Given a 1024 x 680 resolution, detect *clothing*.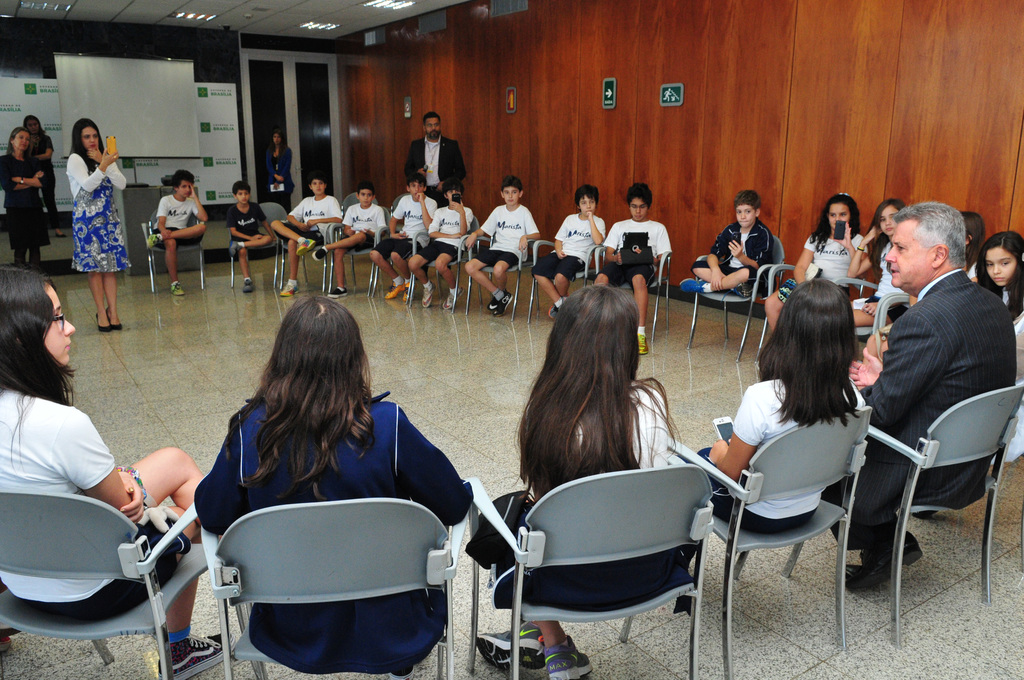
box(539, 208, 609, 278).
